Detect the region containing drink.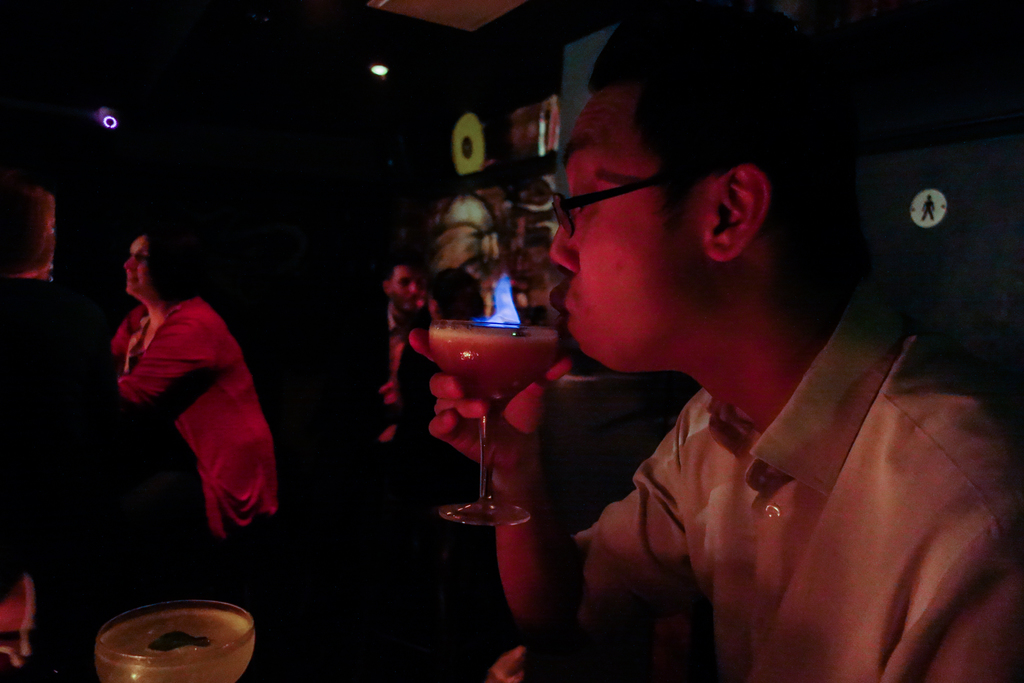
421, 325, 554, 402.
